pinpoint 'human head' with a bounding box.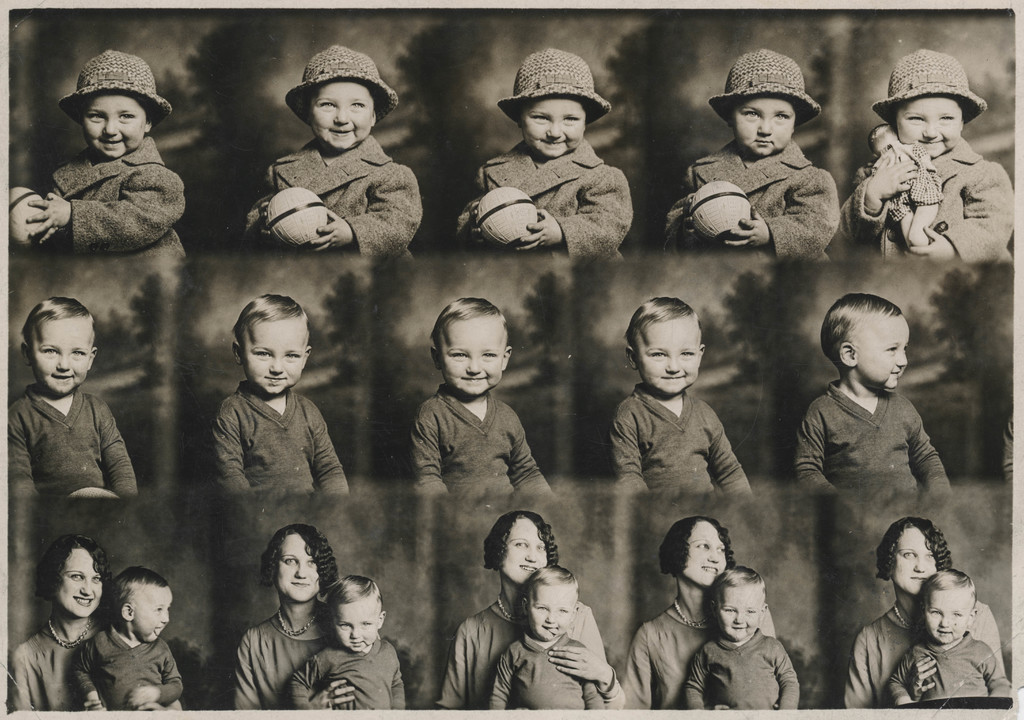
pyautogui.locateOnScreen(517, 47, 589, 159).
